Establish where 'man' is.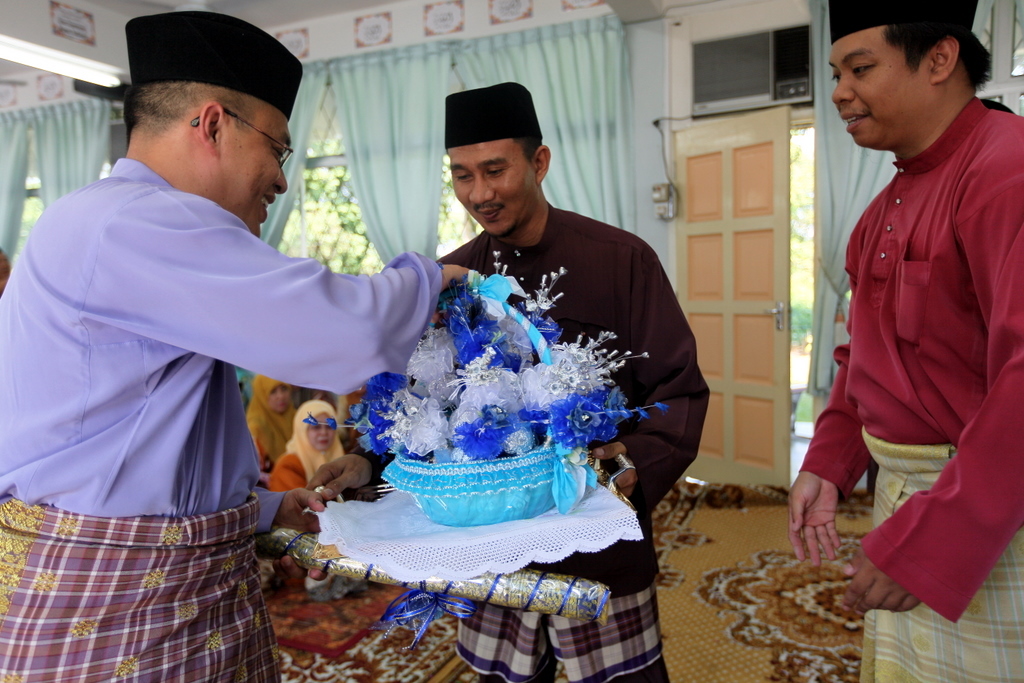
Established at box(426, 78, 717, 682).
